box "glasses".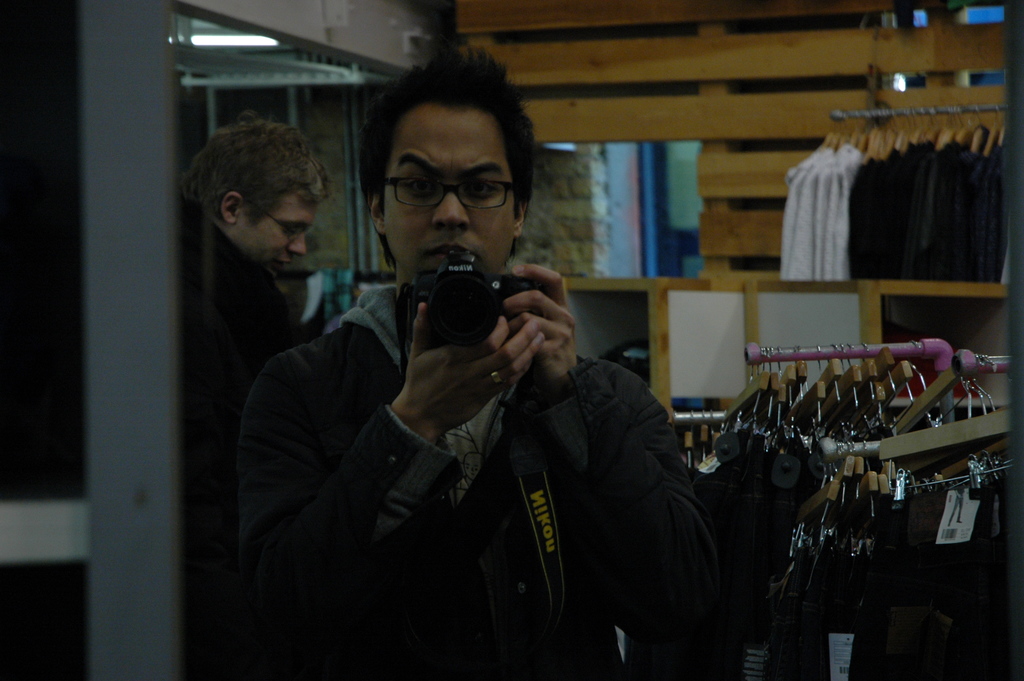
244 197 310 242.
